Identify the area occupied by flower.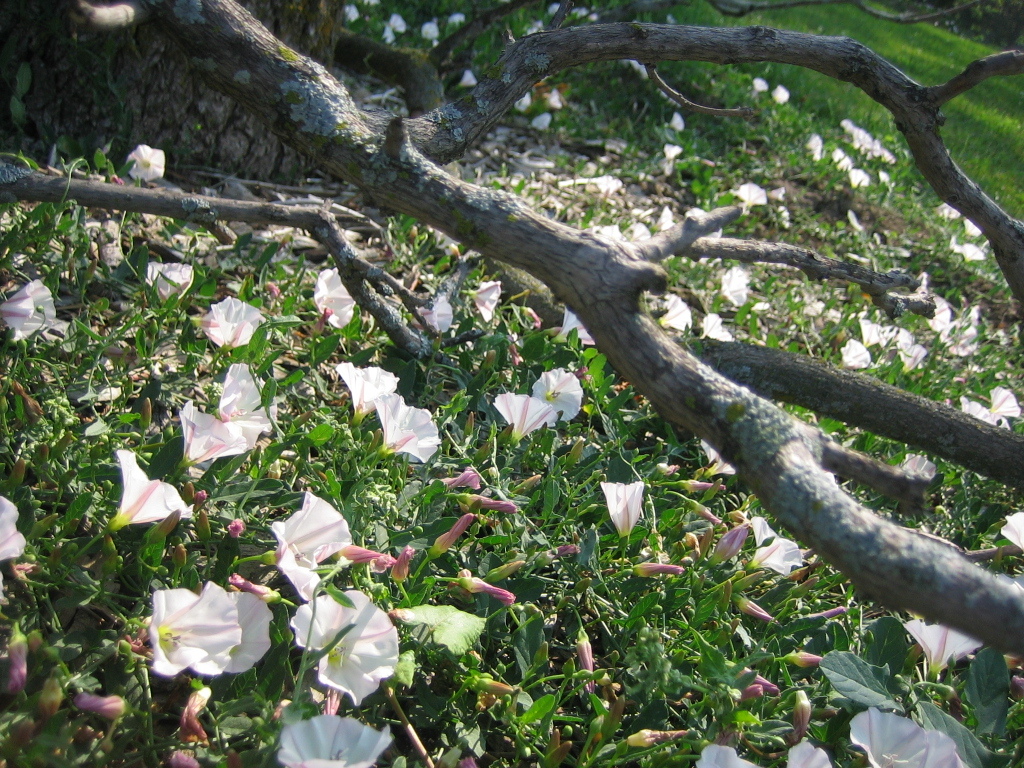
Area: x1=735 y1=515 x2=805 y2=571.
